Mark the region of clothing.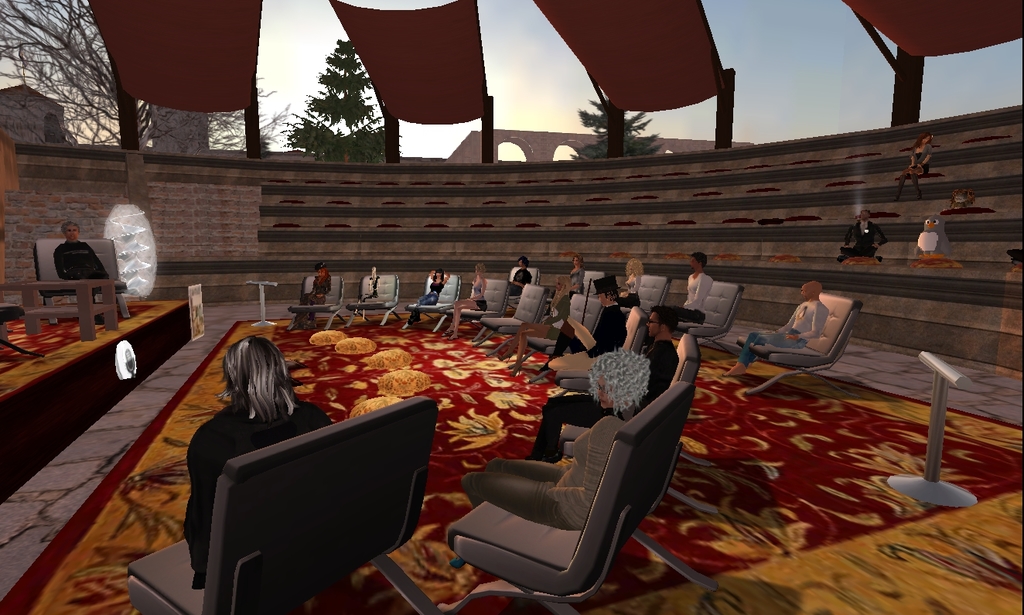
Region: 27,221,101,302.
